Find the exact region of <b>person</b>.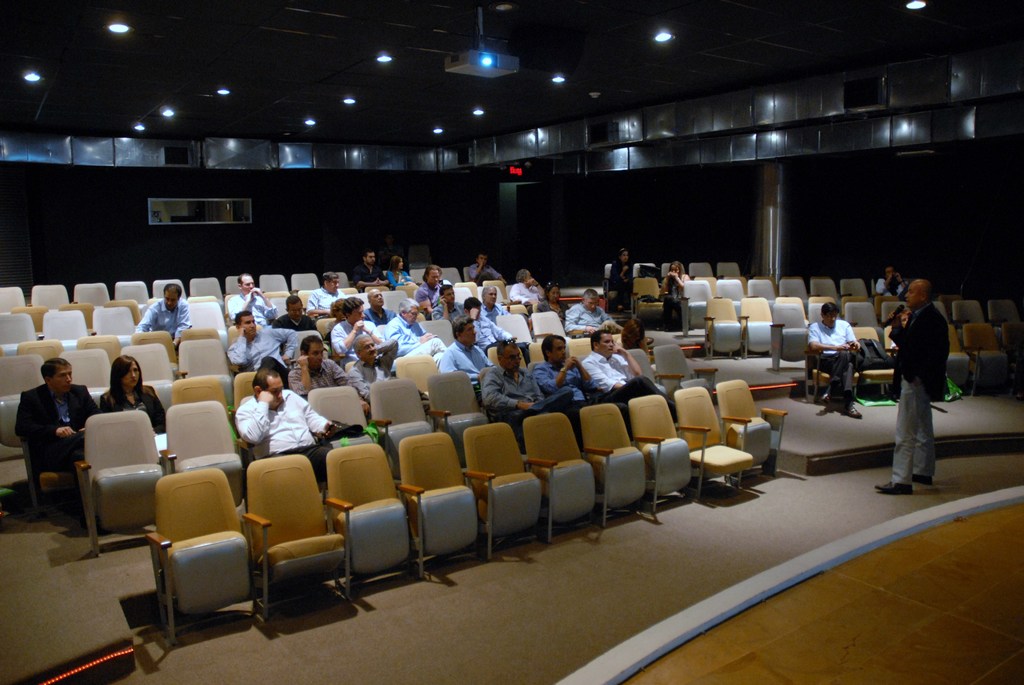
Exact region: x1=380, y1=230, x2=404, y2=260.
